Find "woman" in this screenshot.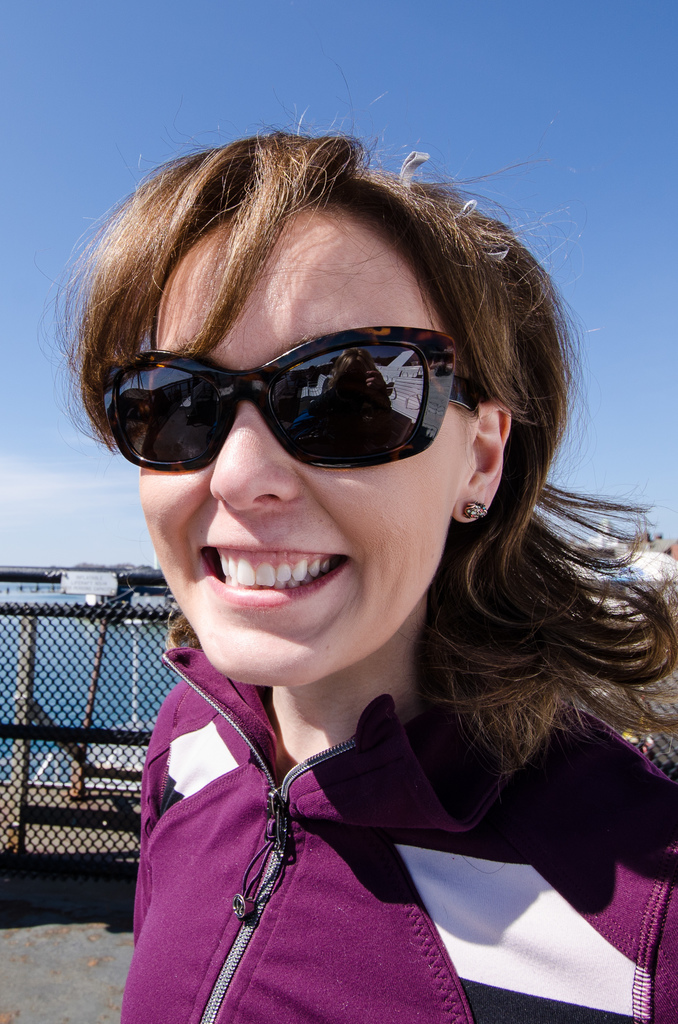
The bounding box for "woman" is 35/37/677/1023.
